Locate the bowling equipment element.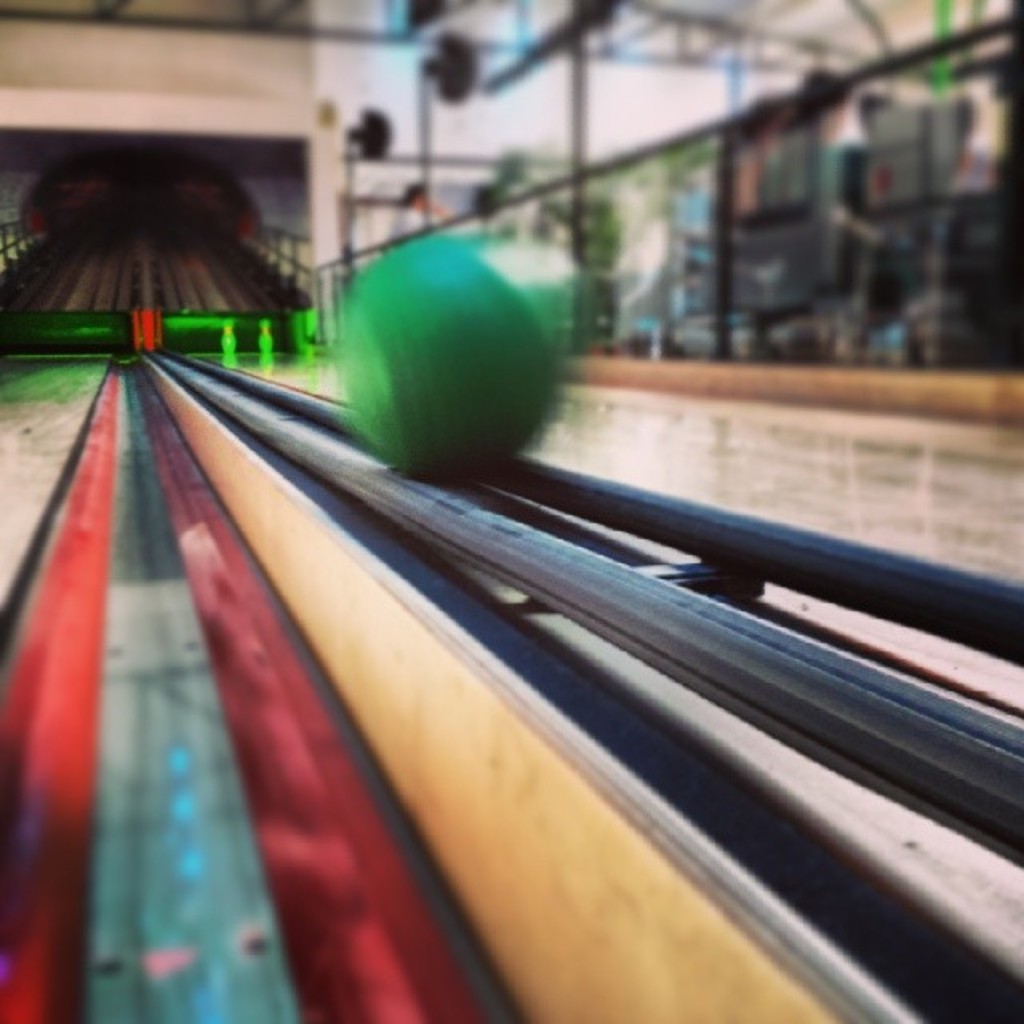
Element bbox: <region>328, 240, 590, 482</region>.
